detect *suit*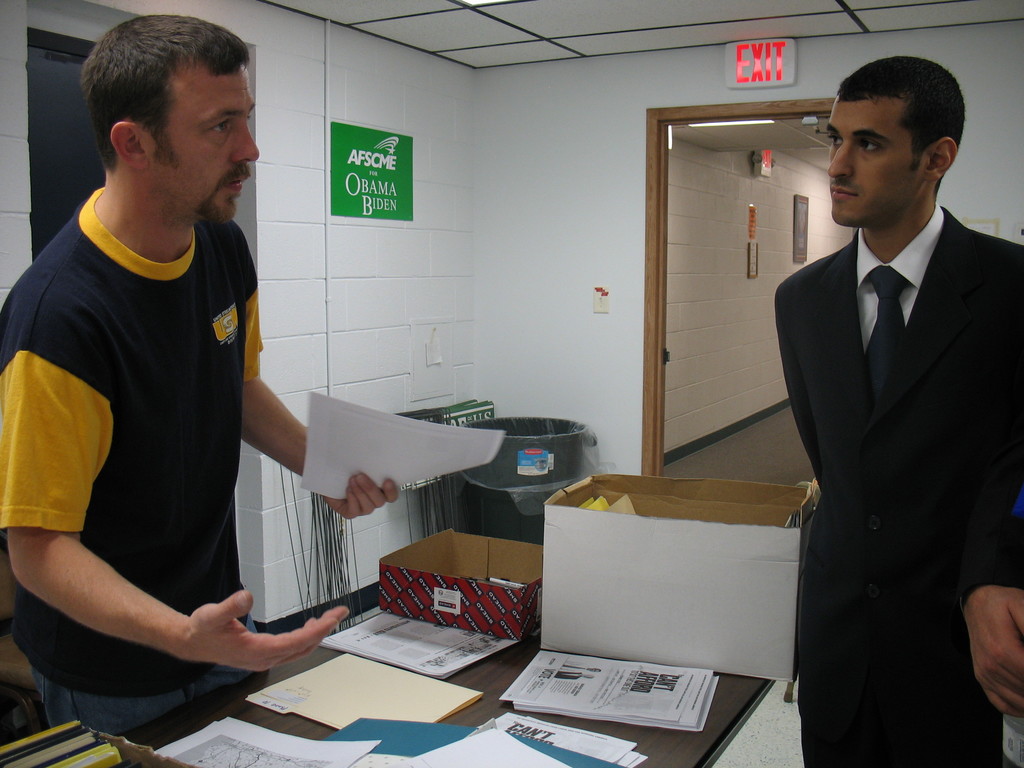
(751,38,1015,767)
